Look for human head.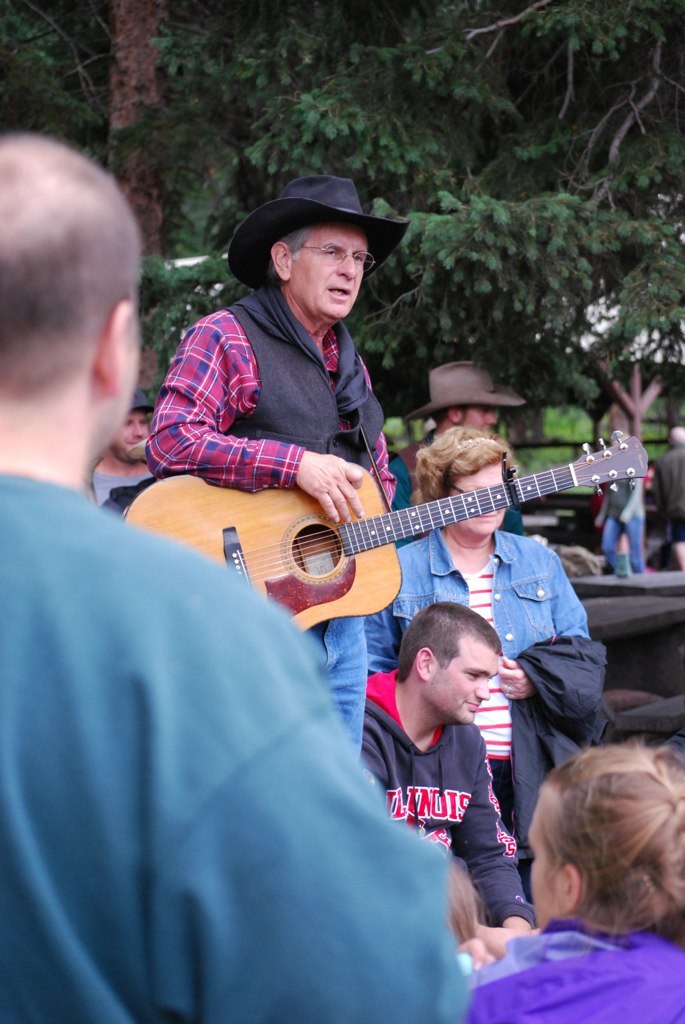
Found: box=[523, 740, 684, 937].
